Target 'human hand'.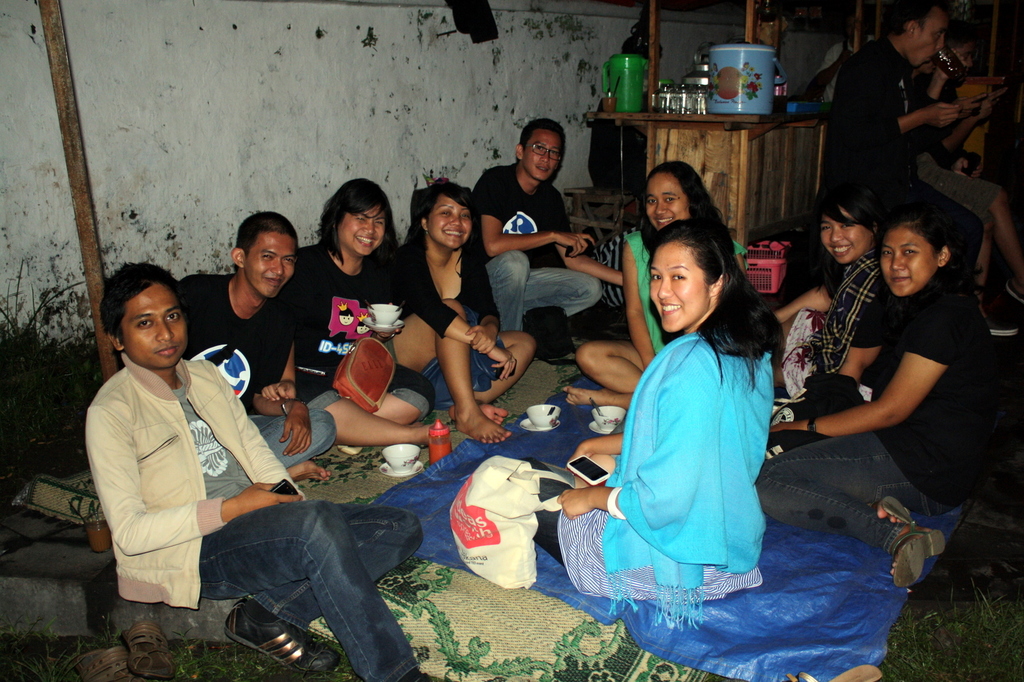
Target region: crop(259, 382, 299, 402).
